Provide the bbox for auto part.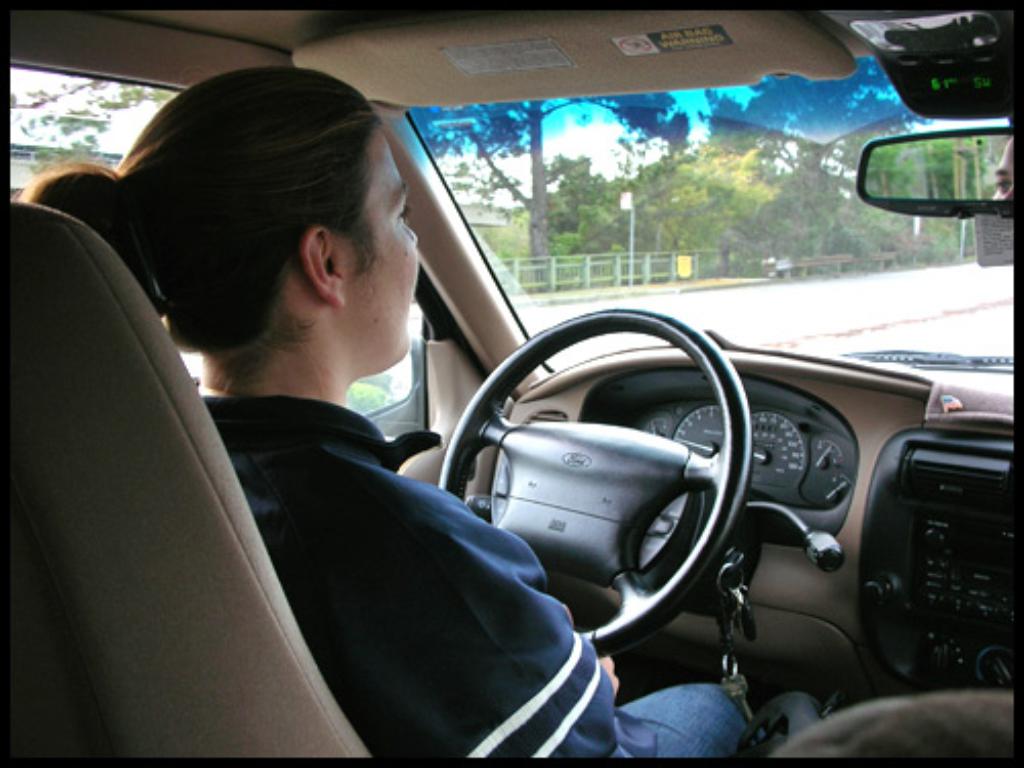
bbox=[864, 121, 991, 217].
